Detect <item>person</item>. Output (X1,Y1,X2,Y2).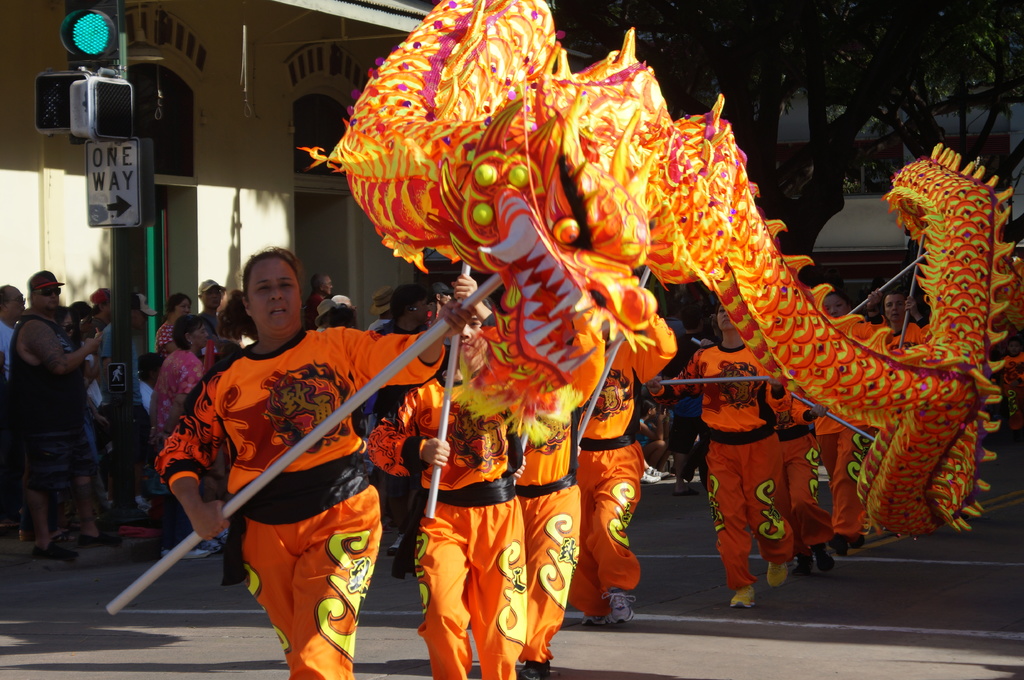
(640,306,796,605).
